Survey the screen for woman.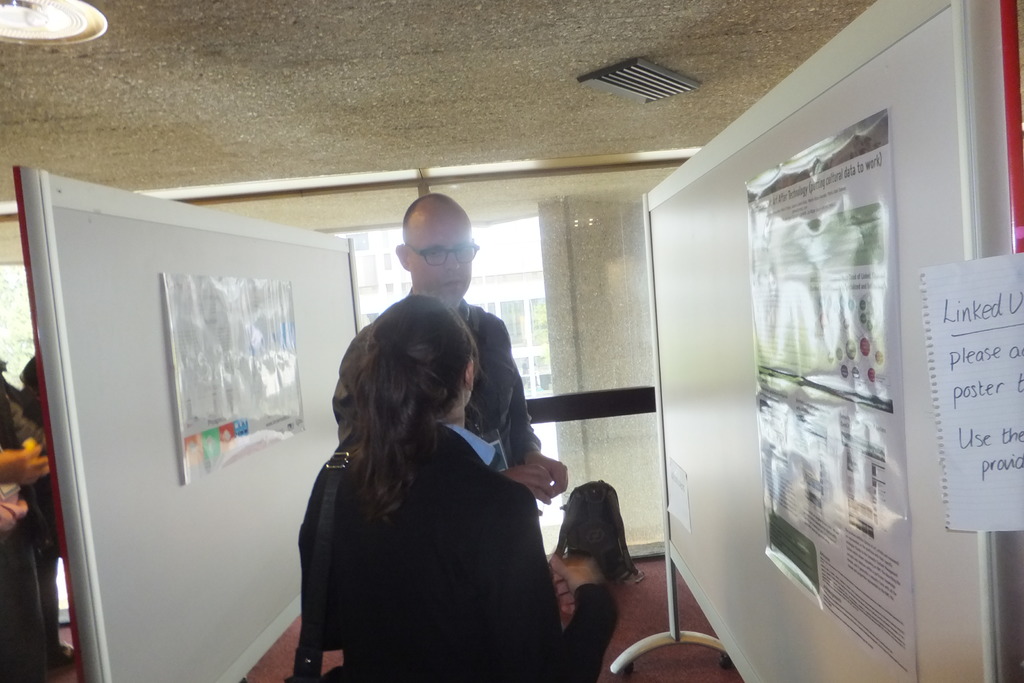
Survey found: (255,220,629,681).
